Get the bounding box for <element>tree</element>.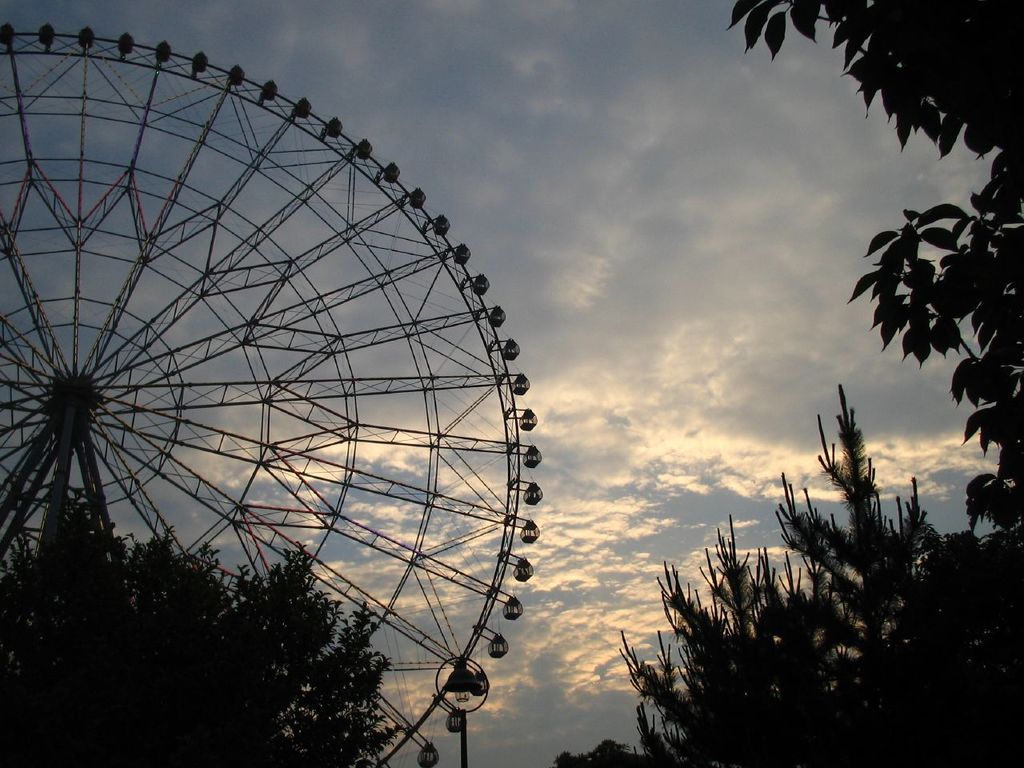
BBox(0, 499, 403, 767).
